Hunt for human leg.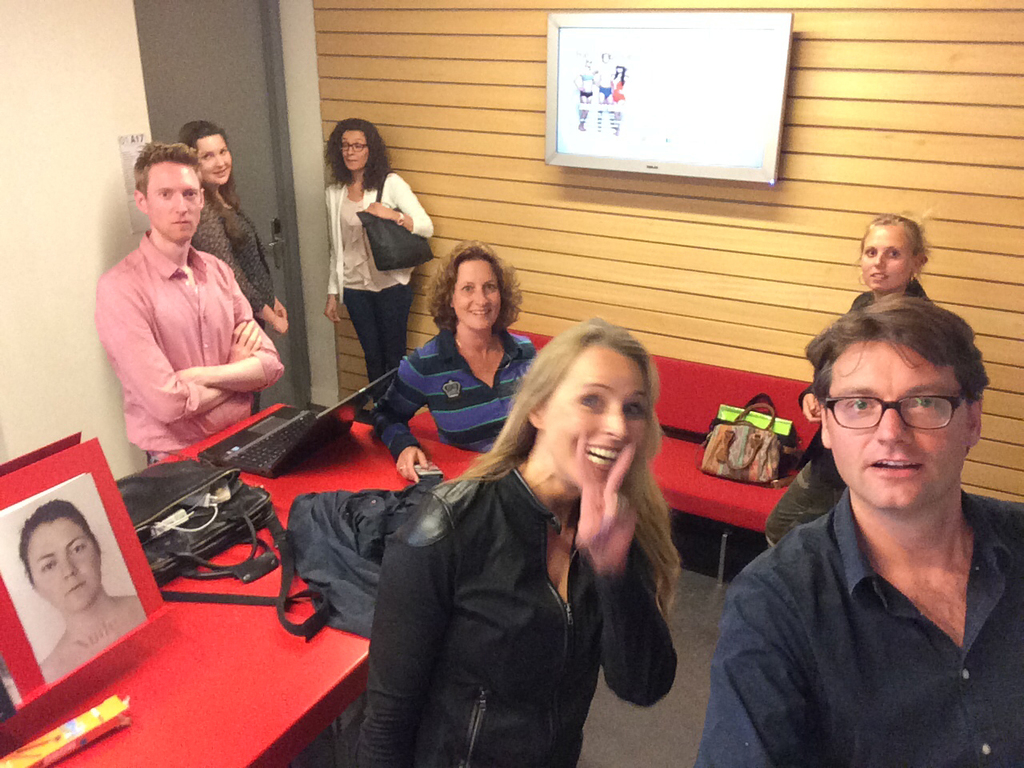
Hunted down at (x1=766, y1=458, x2=846, y2=546).
